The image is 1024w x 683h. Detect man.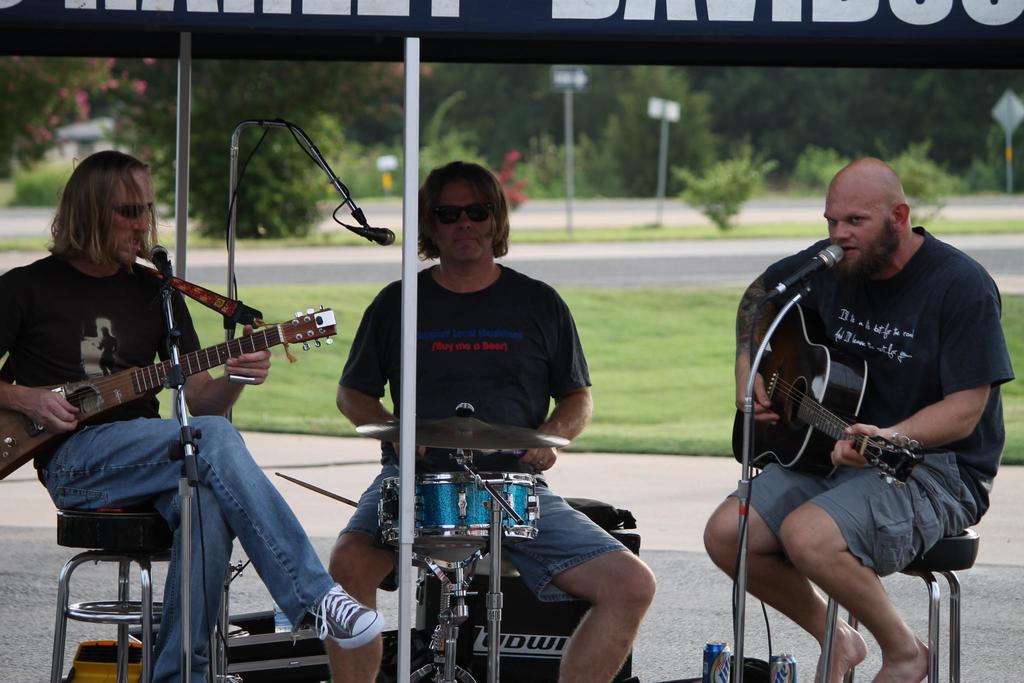
Detection: {"x1": 316, "y1": 177, "x2": 657, "y2": 682}.
